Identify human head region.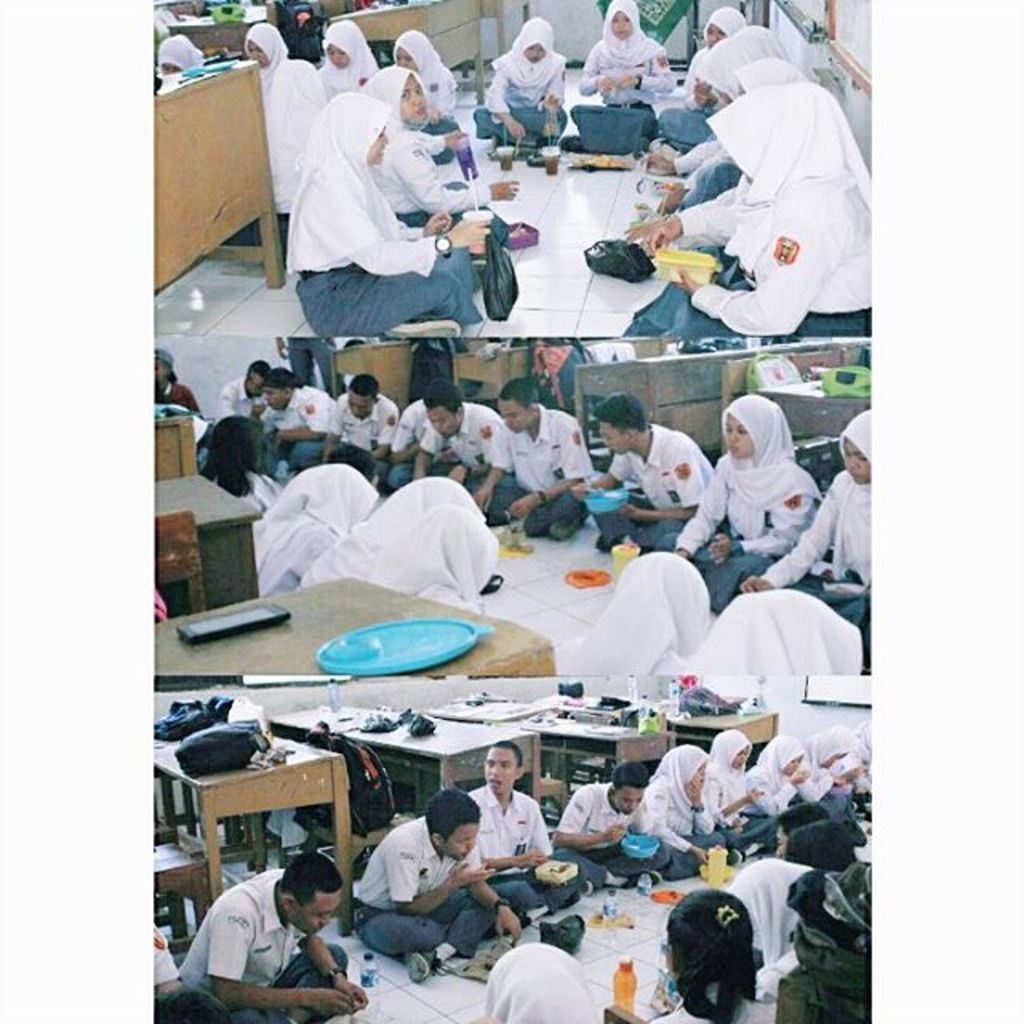
Region: [left=147, top=342, right=179, bottom=394].
